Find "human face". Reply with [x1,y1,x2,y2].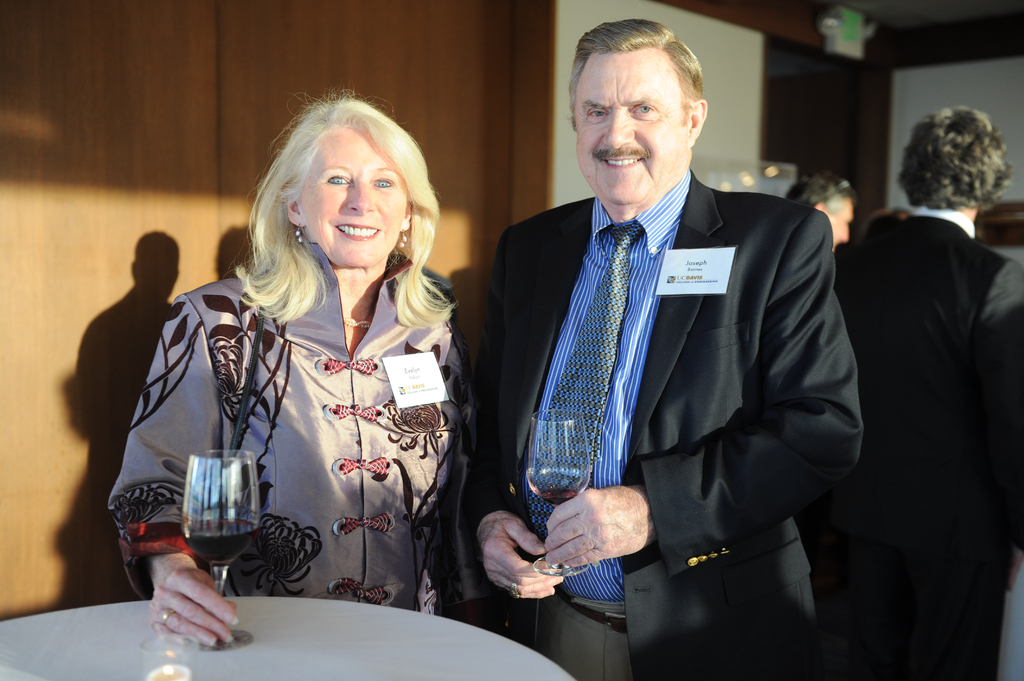
[573,54,676,204].
